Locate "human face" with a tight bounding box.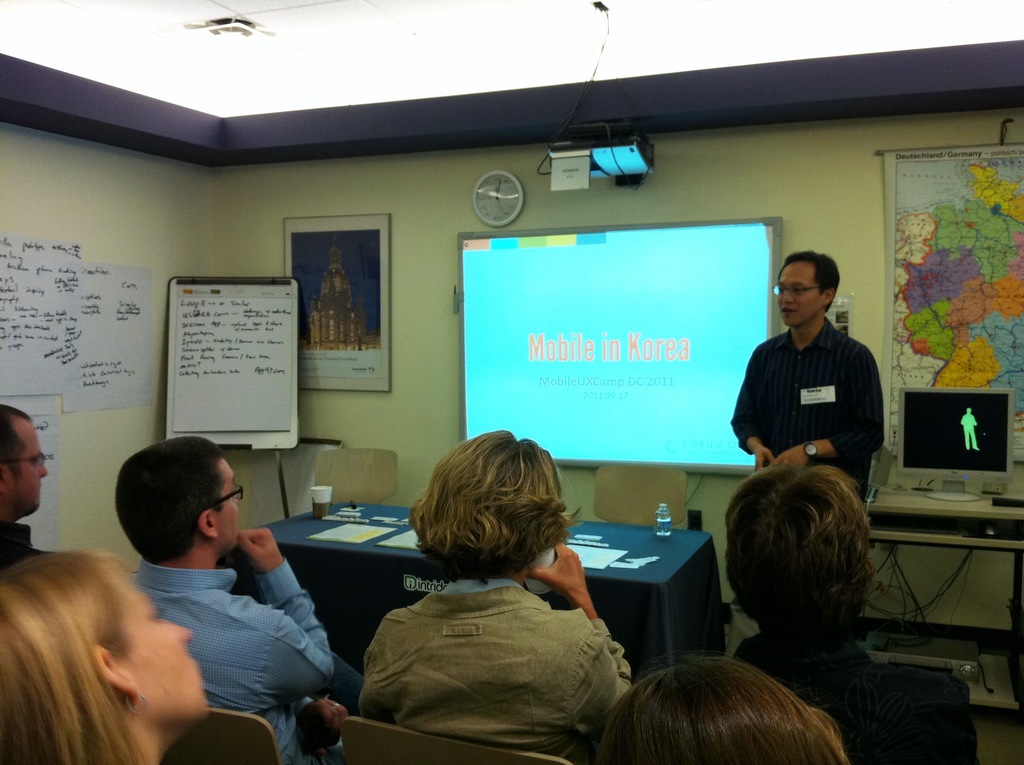
(x1=8, y1=414, x2=52, y2=510).
